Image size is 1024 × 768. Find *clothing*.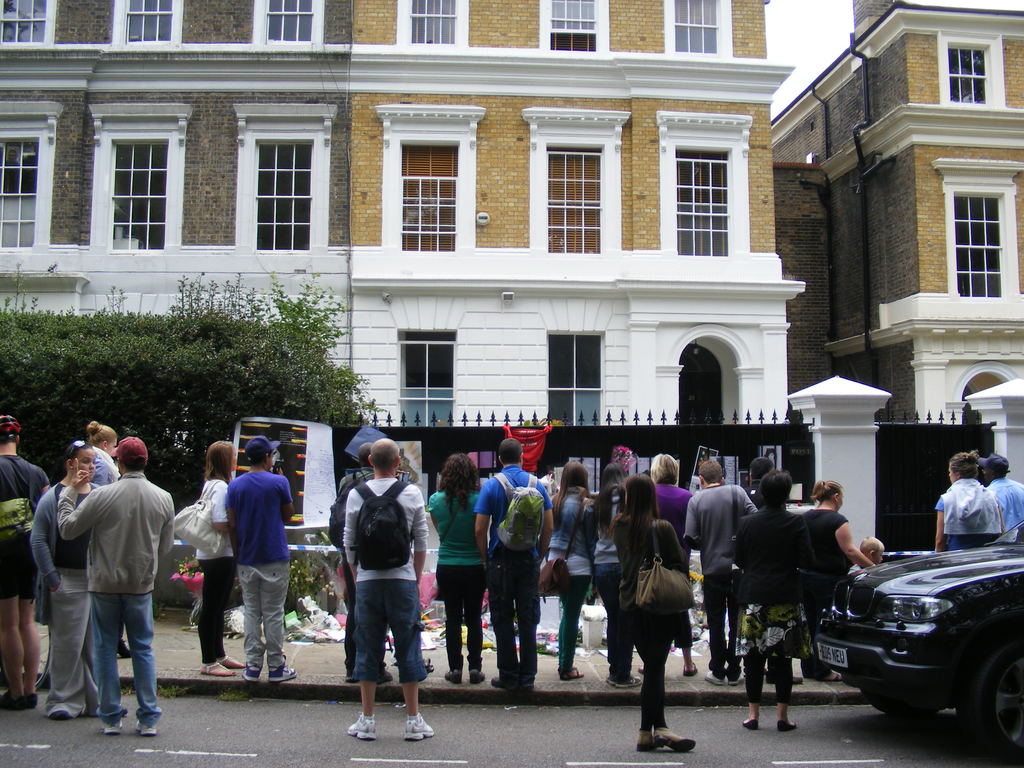
0,444,50,595.
